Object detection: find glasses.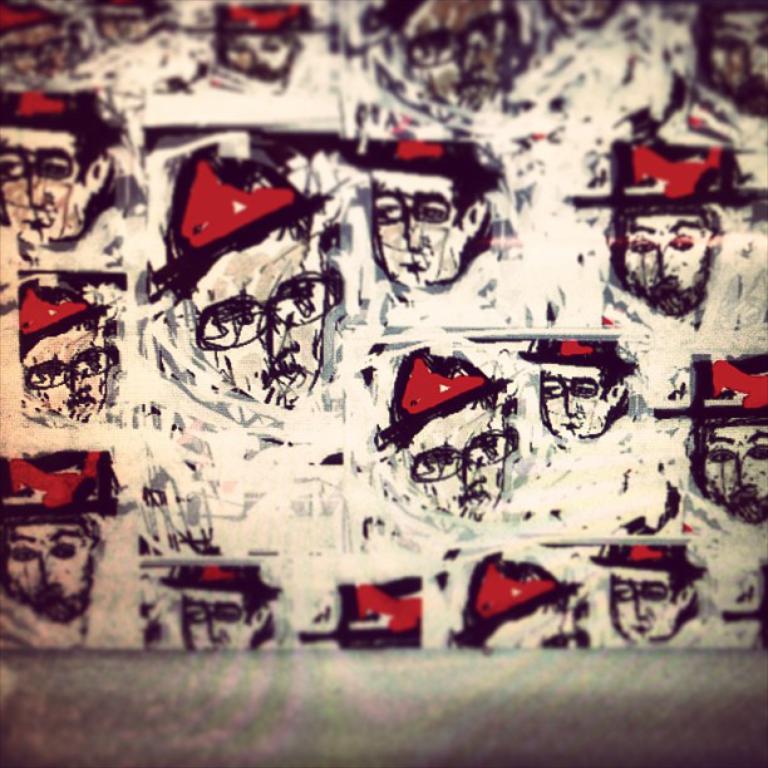
<region>409, 447, 513, 487</region>.
